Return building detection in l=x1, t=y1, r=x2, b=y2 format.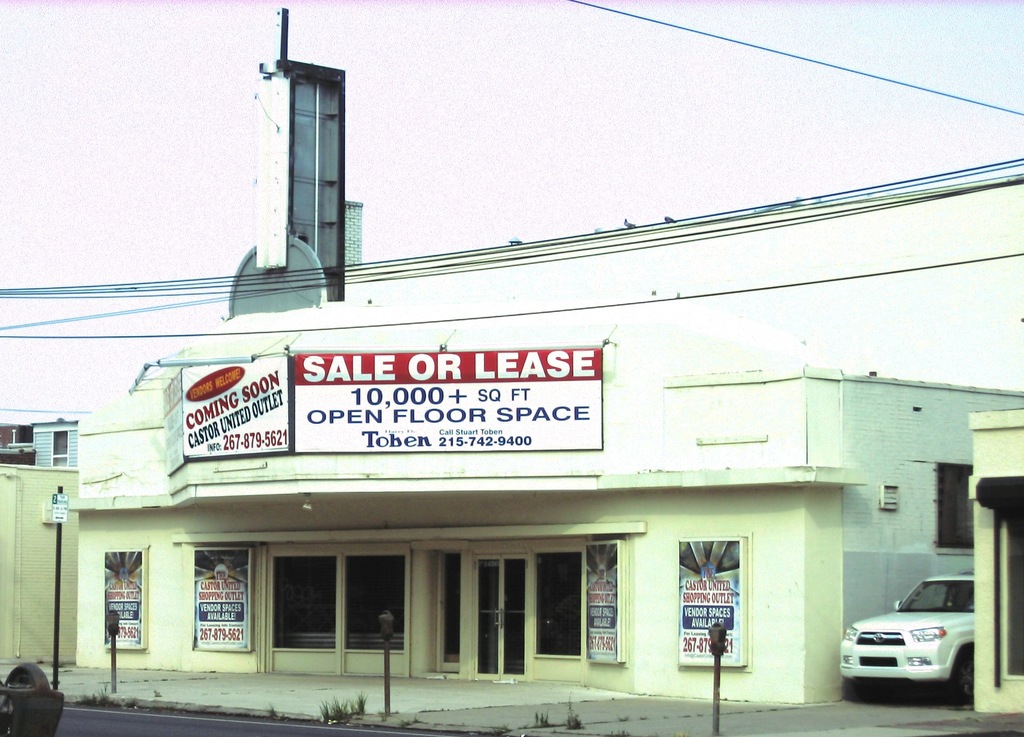
l=0, t=466, r=78, b=667.
